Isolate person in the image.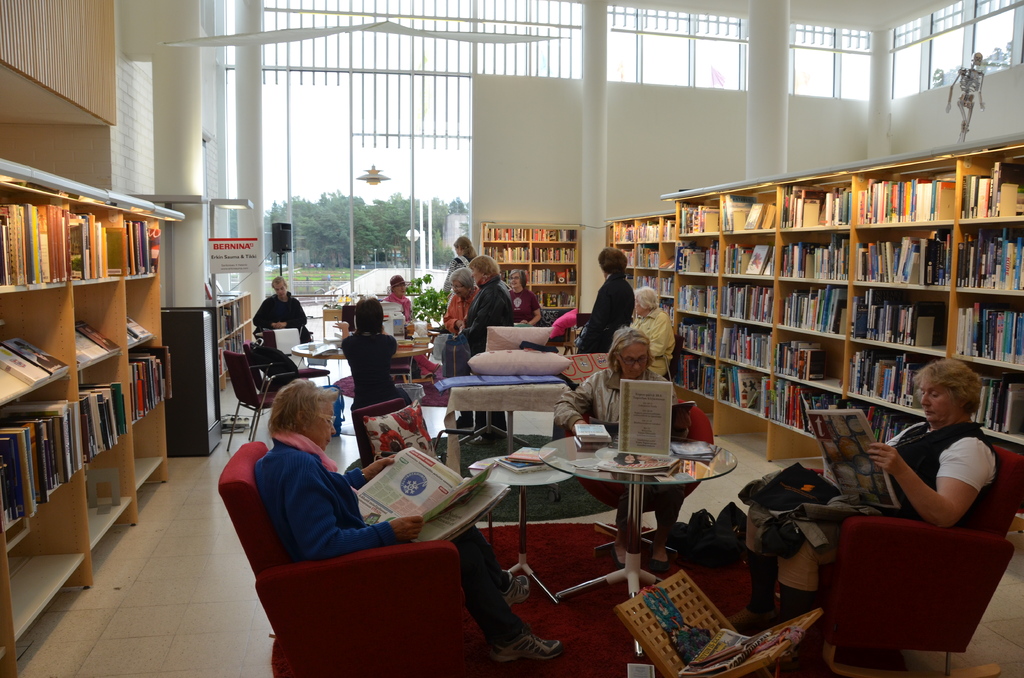
Isolated region: l=574, t=251, r=639, b=353.
